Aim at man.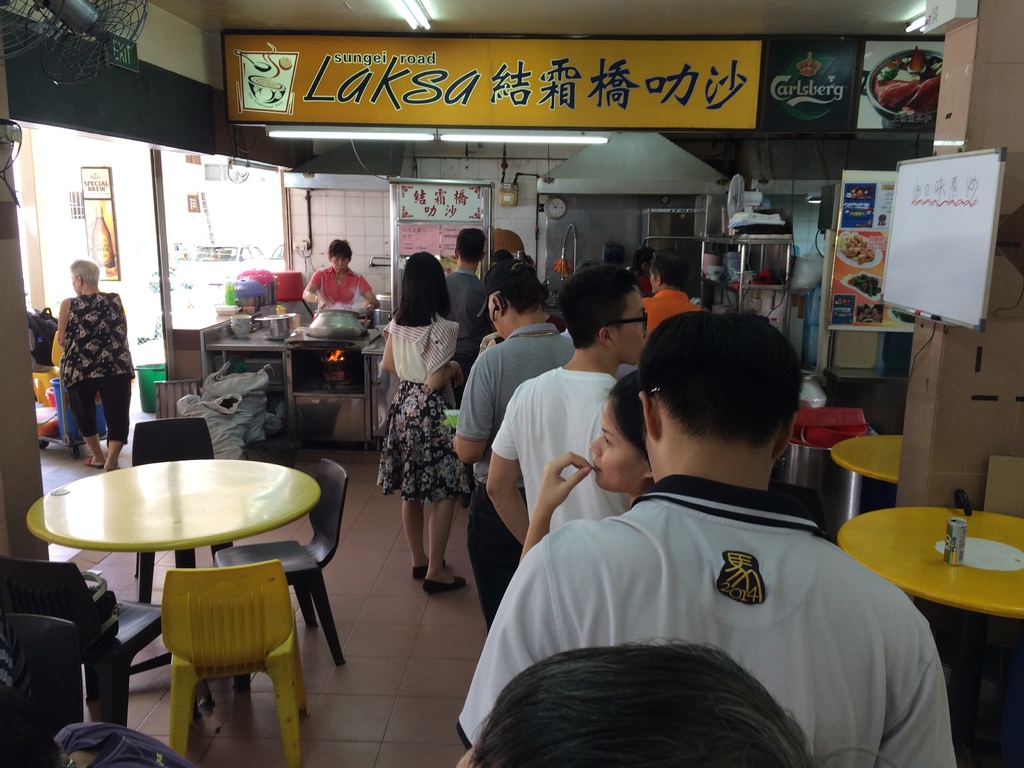
Aimed at locate(440, 221, 492, 366).
